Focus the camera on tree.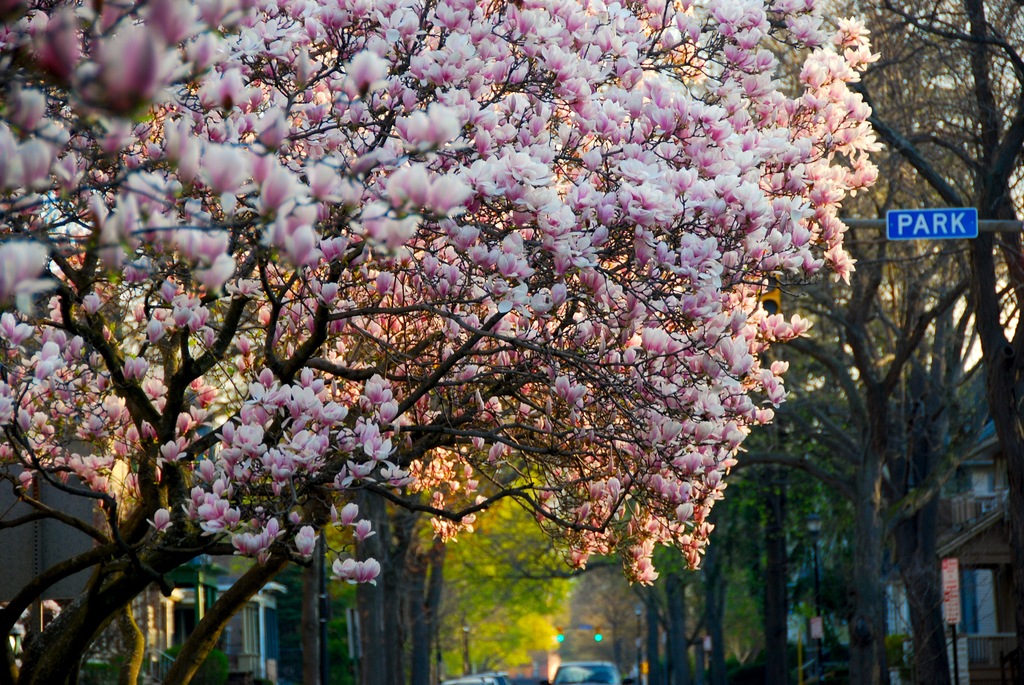
Focus region: (0,0,895,684).
